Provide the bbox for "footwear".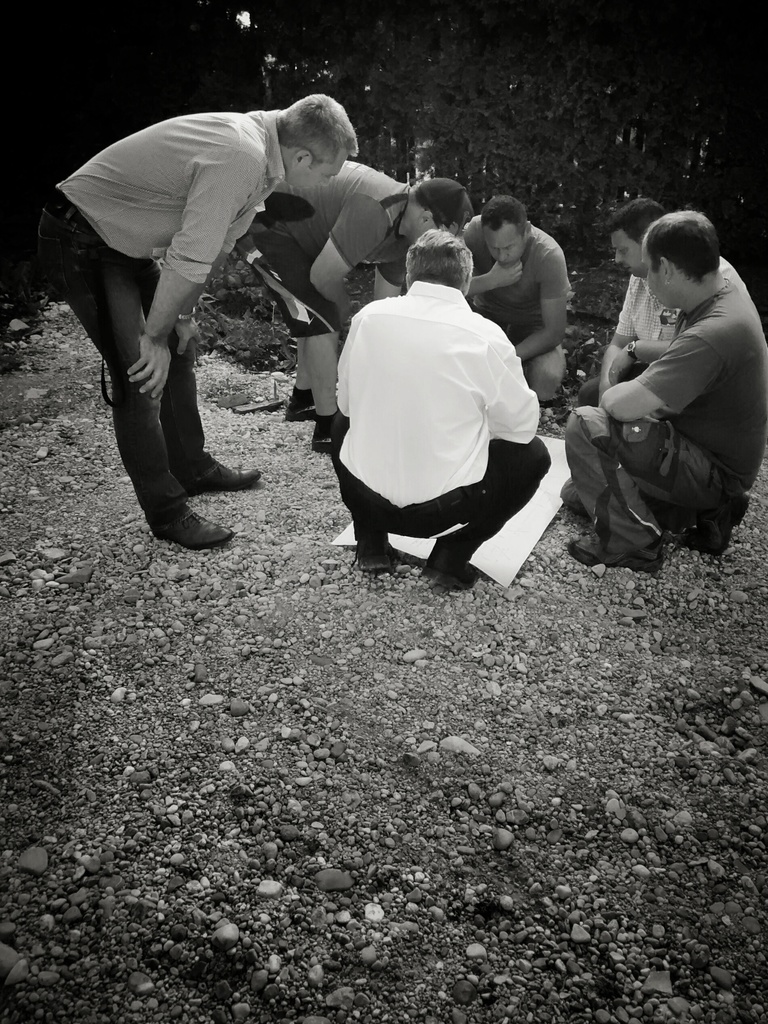
locate(353, 532, 398, 578).
